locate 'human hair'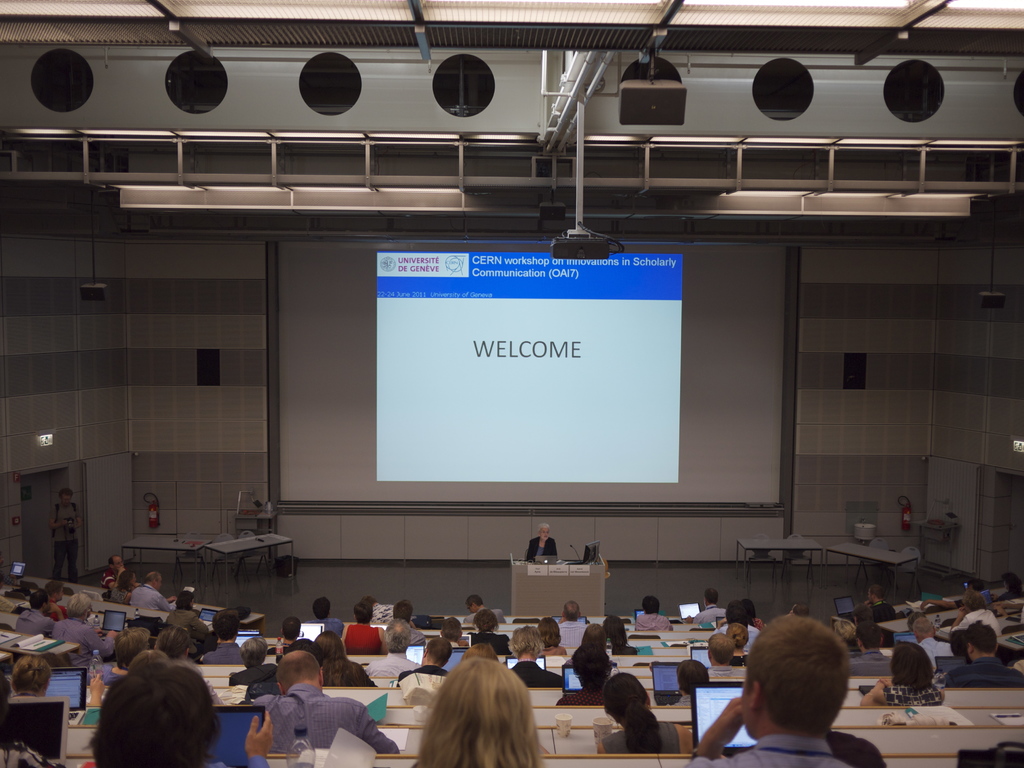
510:621:543:655
